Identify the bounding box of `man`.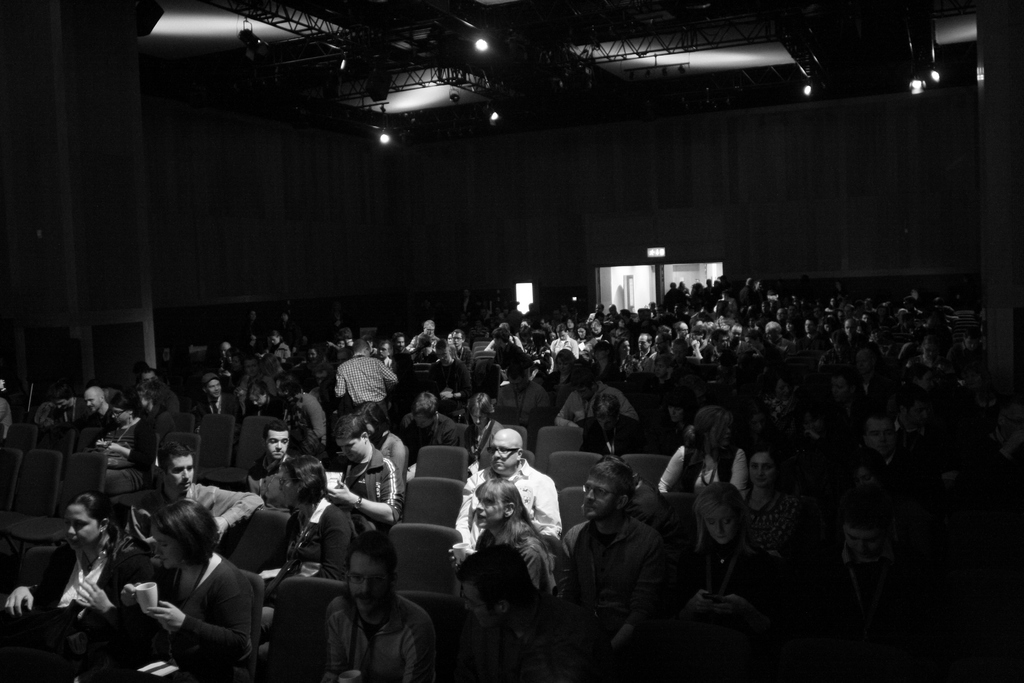
select_region(446, 329, 477, 377).
